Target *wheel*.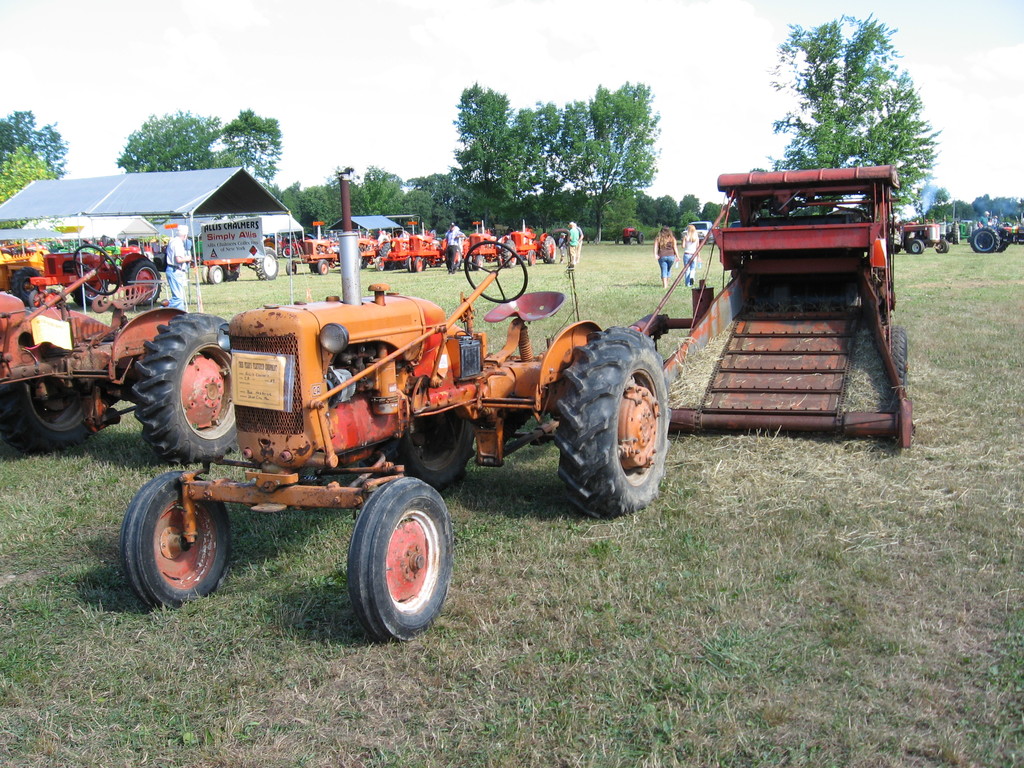
Target region: detection(358, 413, 475, 491).
